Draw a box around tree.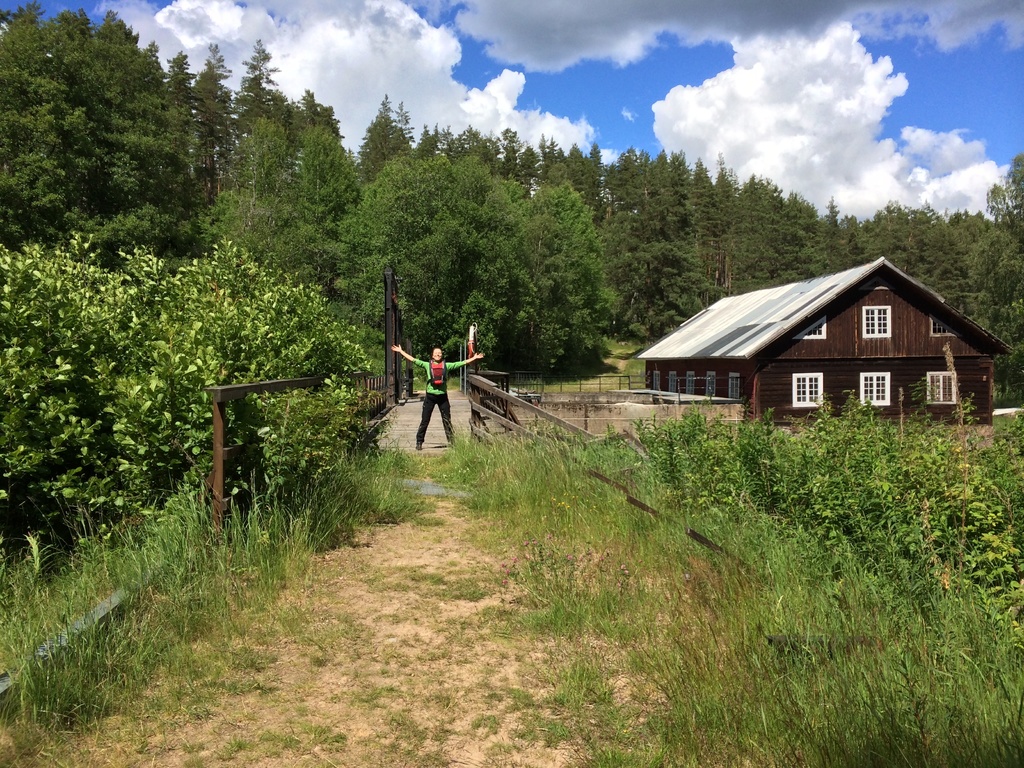
x1=452, y1=131, x2=492, y2=157.
